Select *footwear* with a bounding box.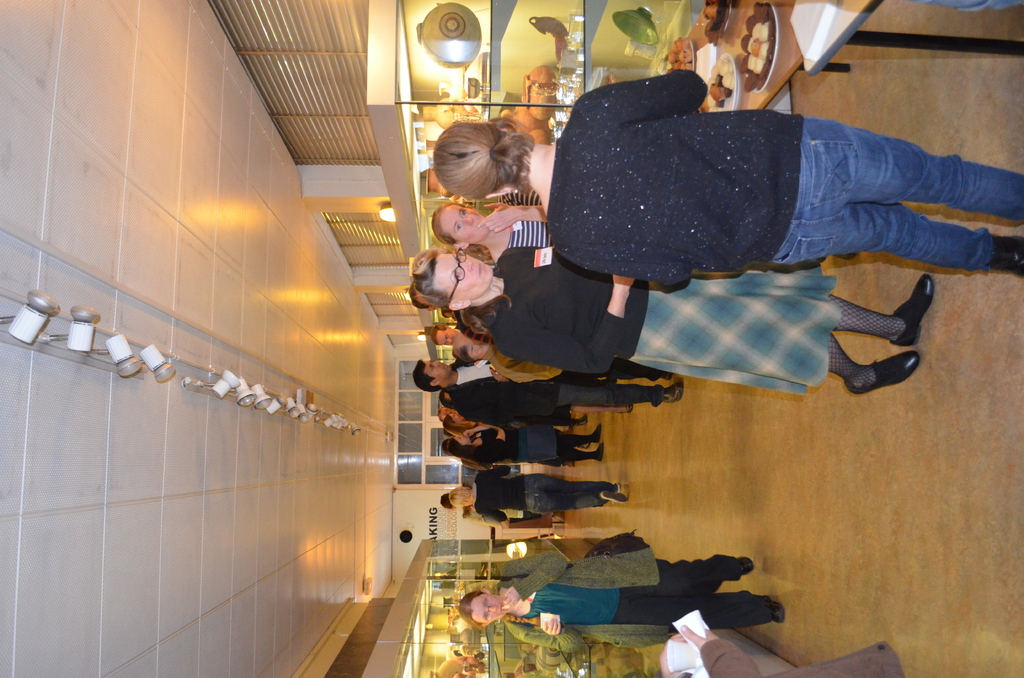
{"left": 614, "top": 482, "right": 622, "bottom": 491}.
